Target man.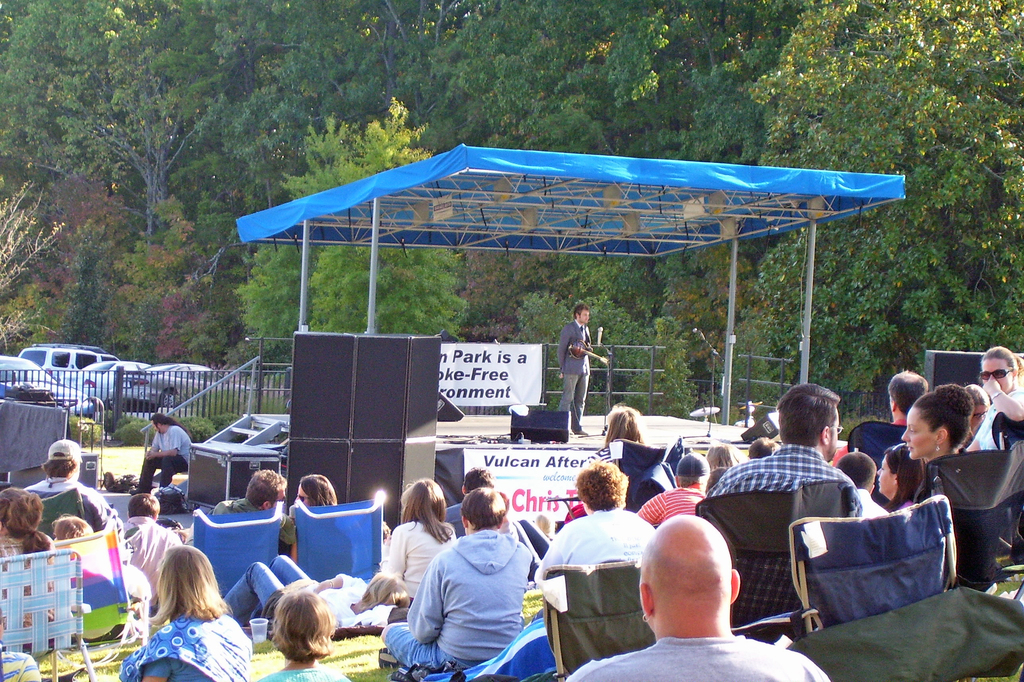
Target region: (x1=19, y1=442, x2=107, y2=528).
